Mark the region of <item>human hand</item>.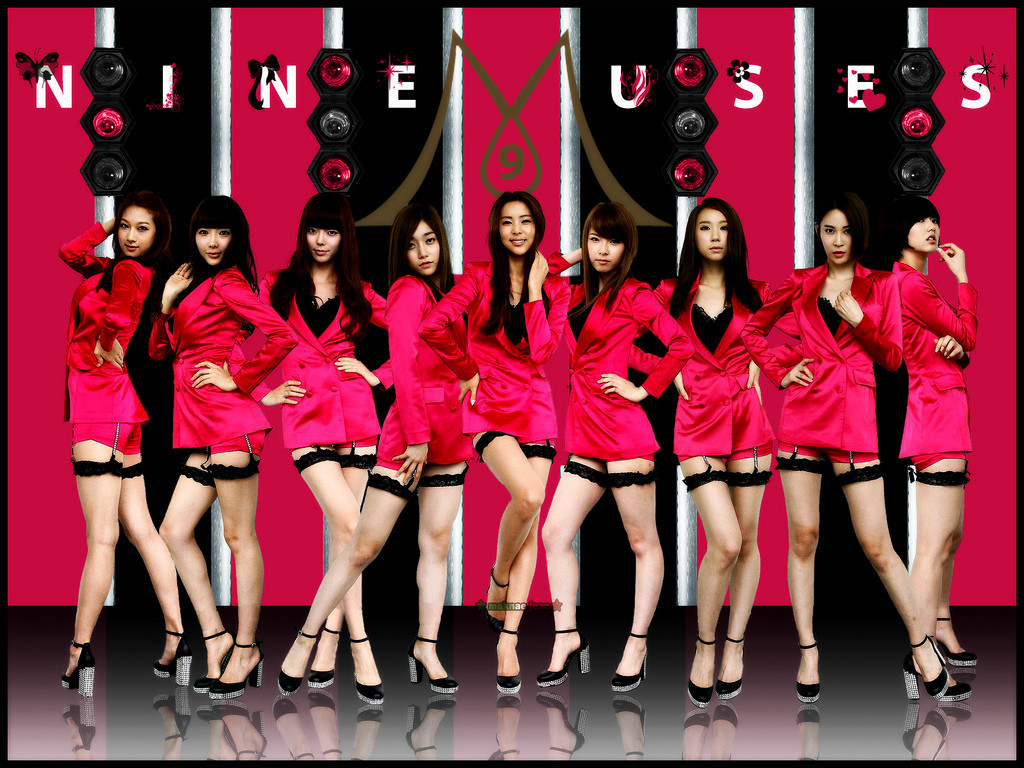
Region: BBox(162, 259, 195, 300).
